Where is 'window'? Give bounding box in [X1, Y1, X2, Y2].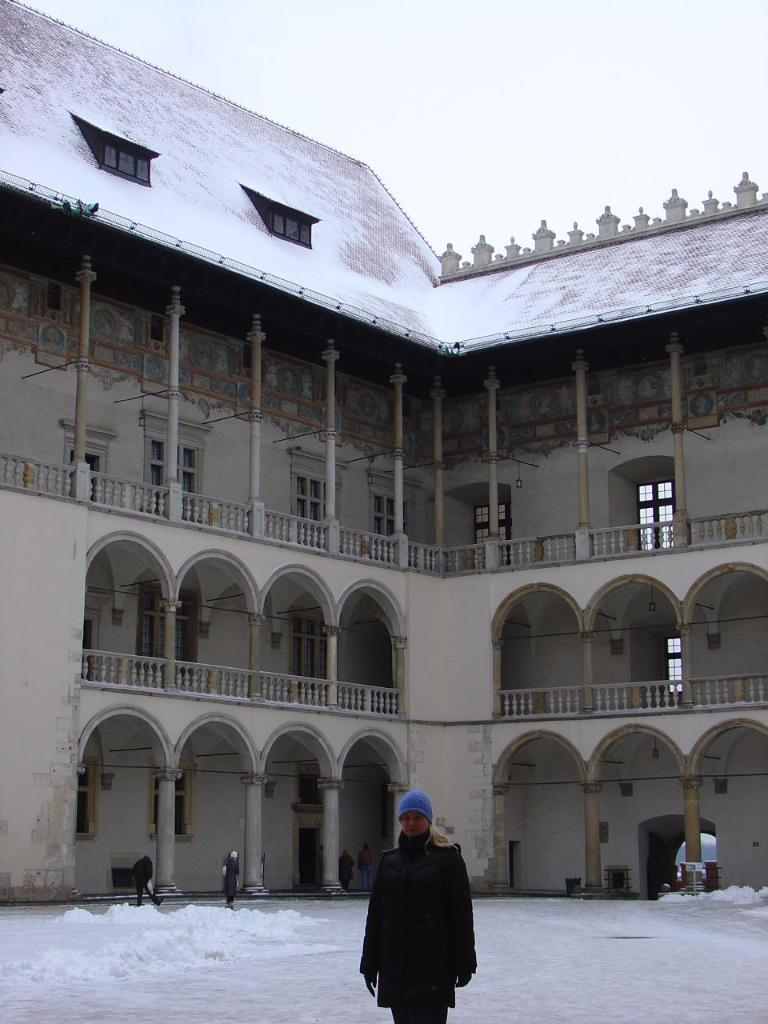
[143, 414, 212, 526].
